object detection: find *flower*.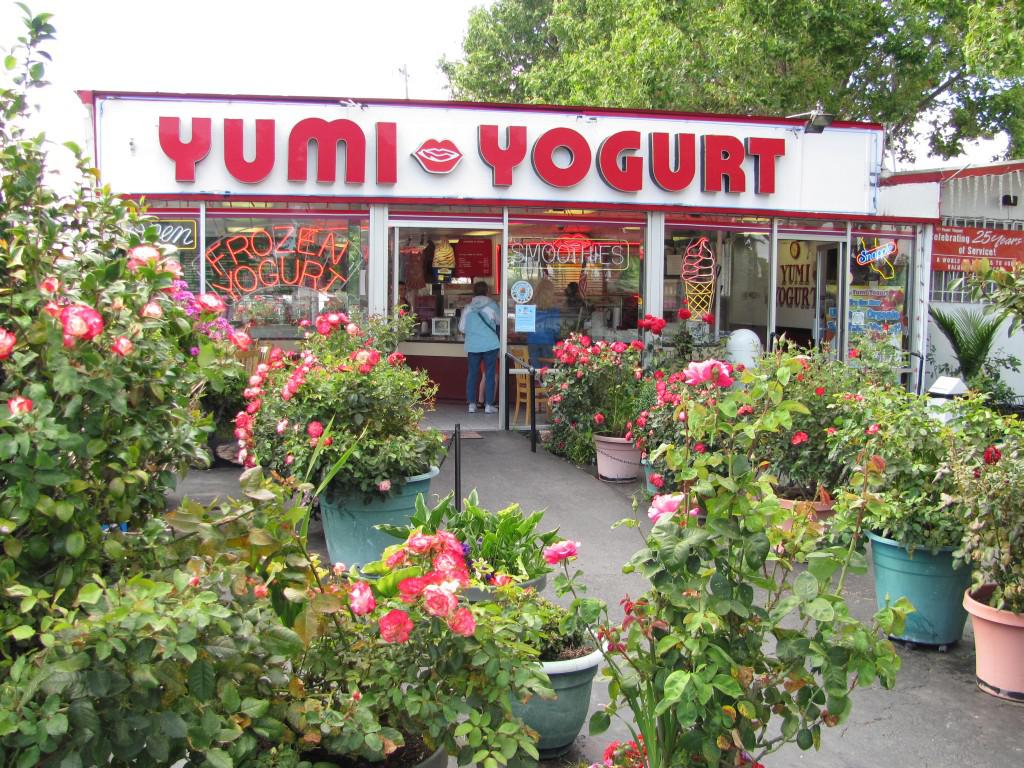
[740, 404, 753, 416].
